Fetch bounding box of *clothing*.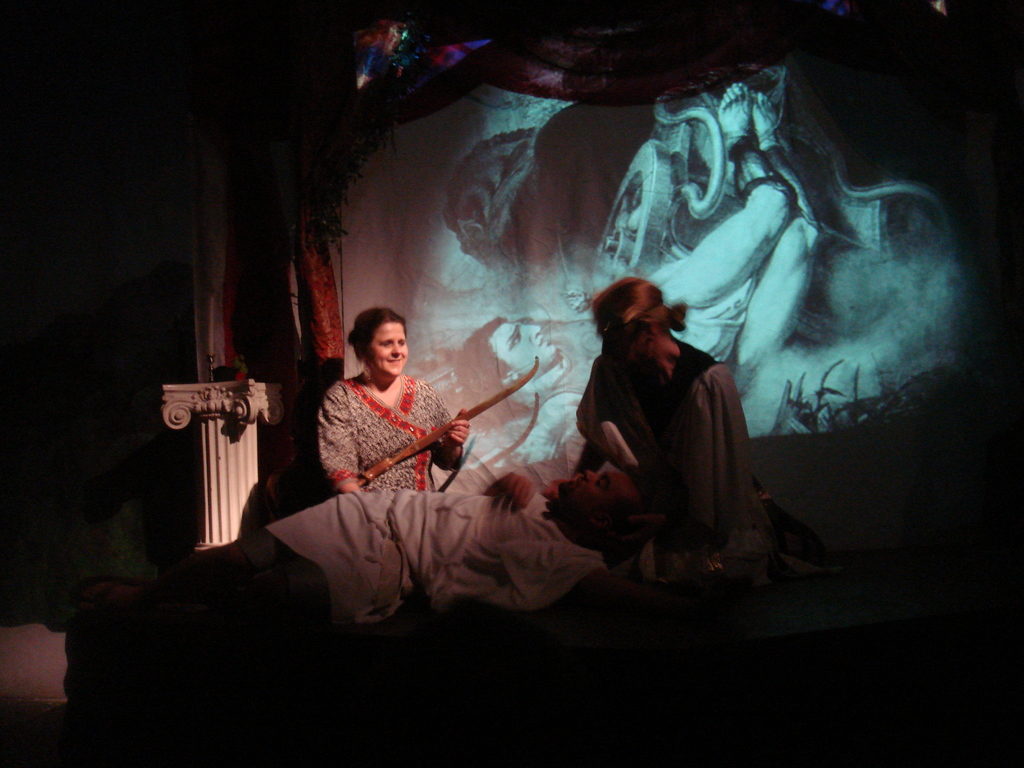
Bbox: bbox=(317, 367, 448, 493).
